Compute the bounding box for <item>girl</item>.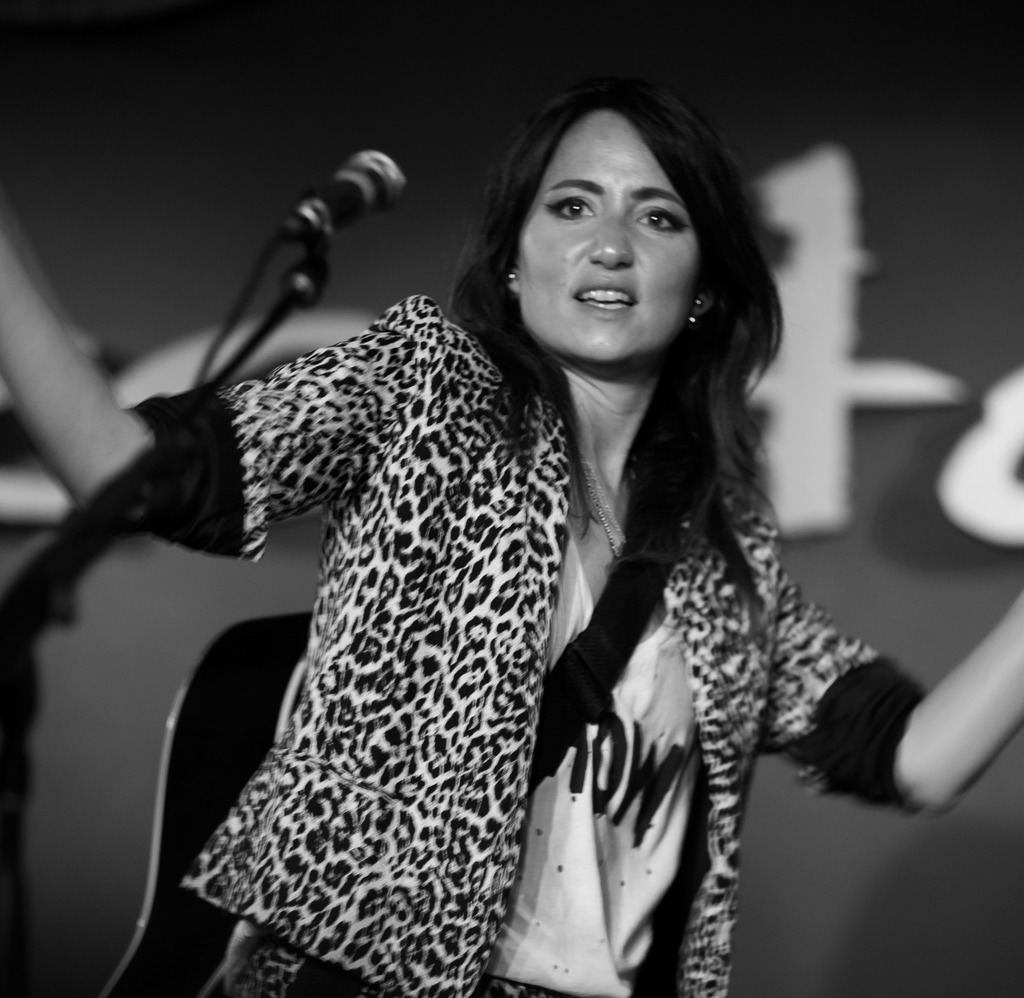
box=[0, 79, 1023, 997].
